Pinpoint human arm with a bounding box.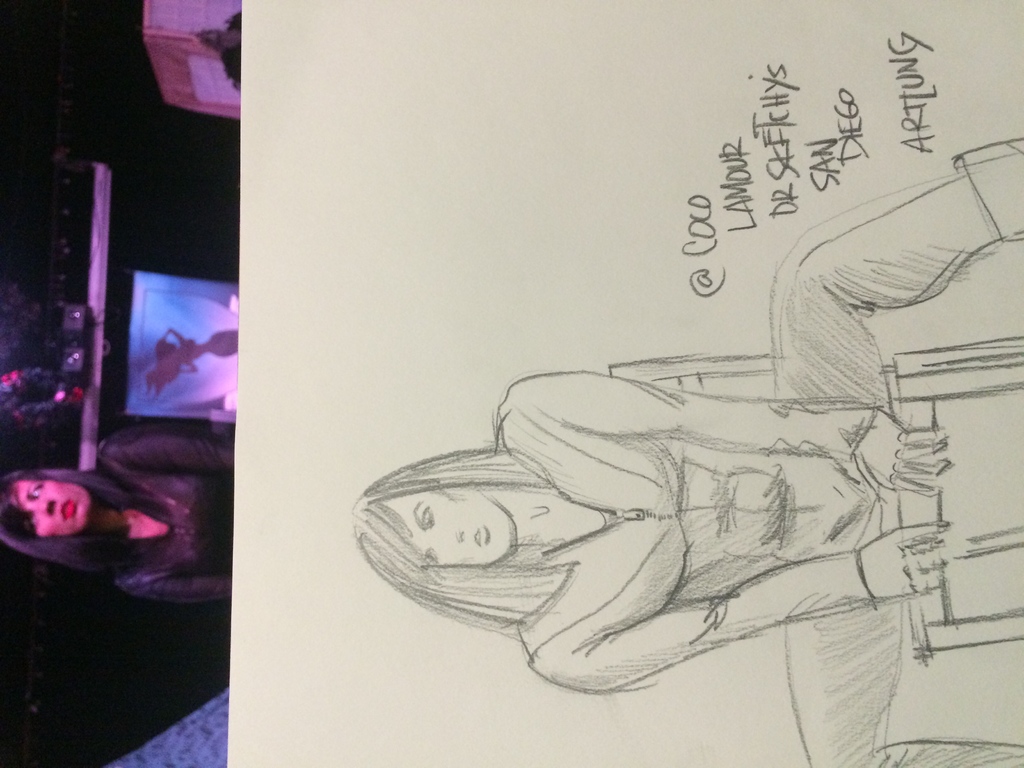
(535,520,948,692).
